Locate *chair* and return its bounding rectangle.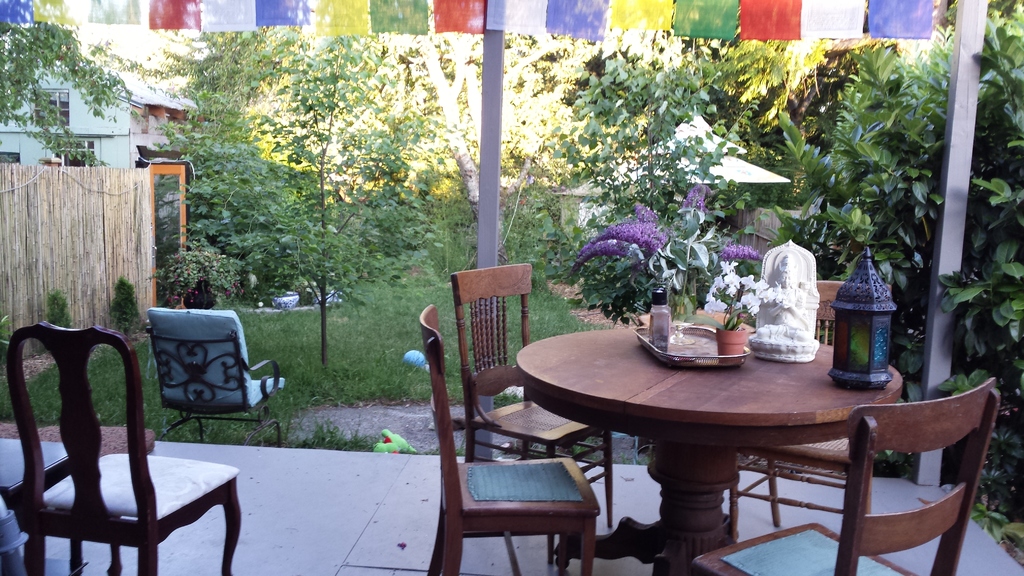
x1=143 y1=308 x2=285 y2=441.
